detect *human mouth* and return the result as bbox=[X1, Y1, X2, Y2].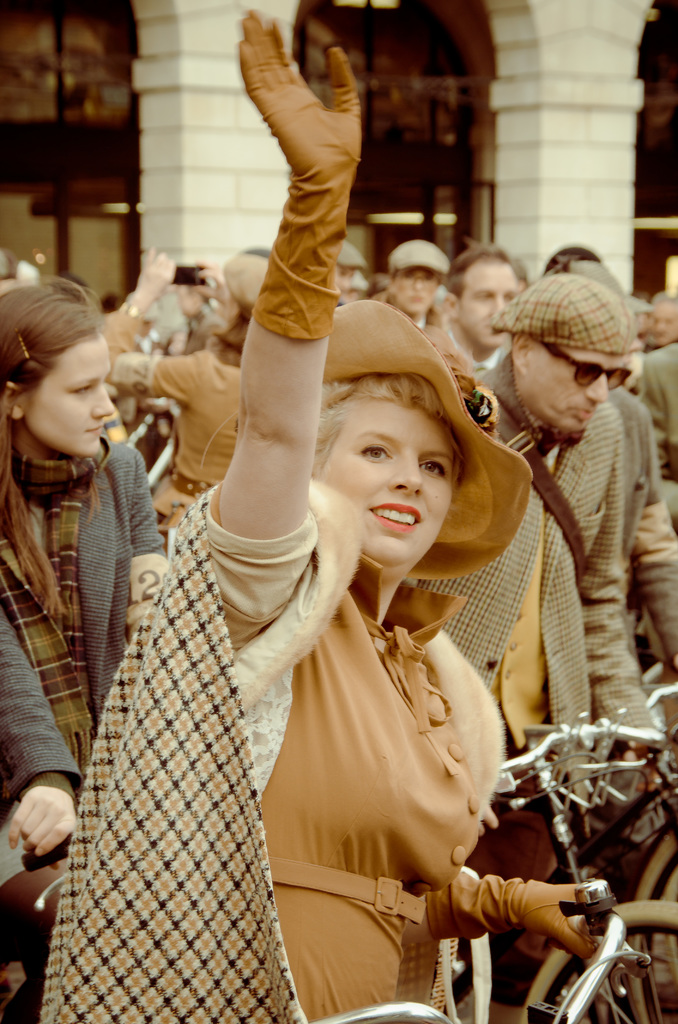
bbox=[569, 403, 595, 420].
